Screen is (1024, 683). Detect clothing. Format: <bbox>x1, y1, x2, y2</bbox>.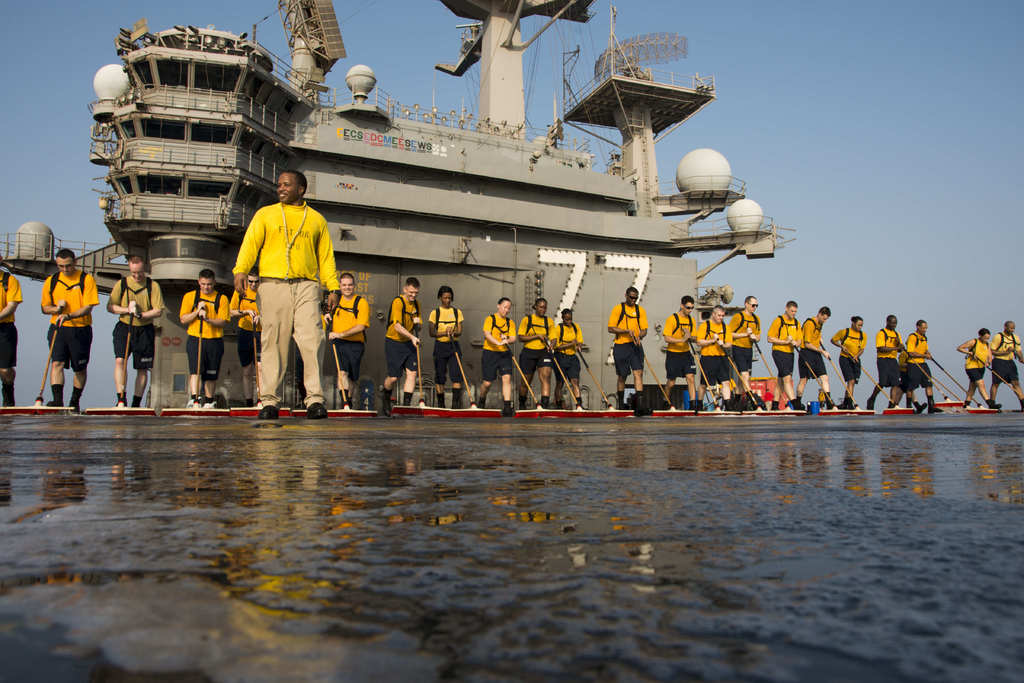
<bbox>877, 324, 904, 389</bbox>.
